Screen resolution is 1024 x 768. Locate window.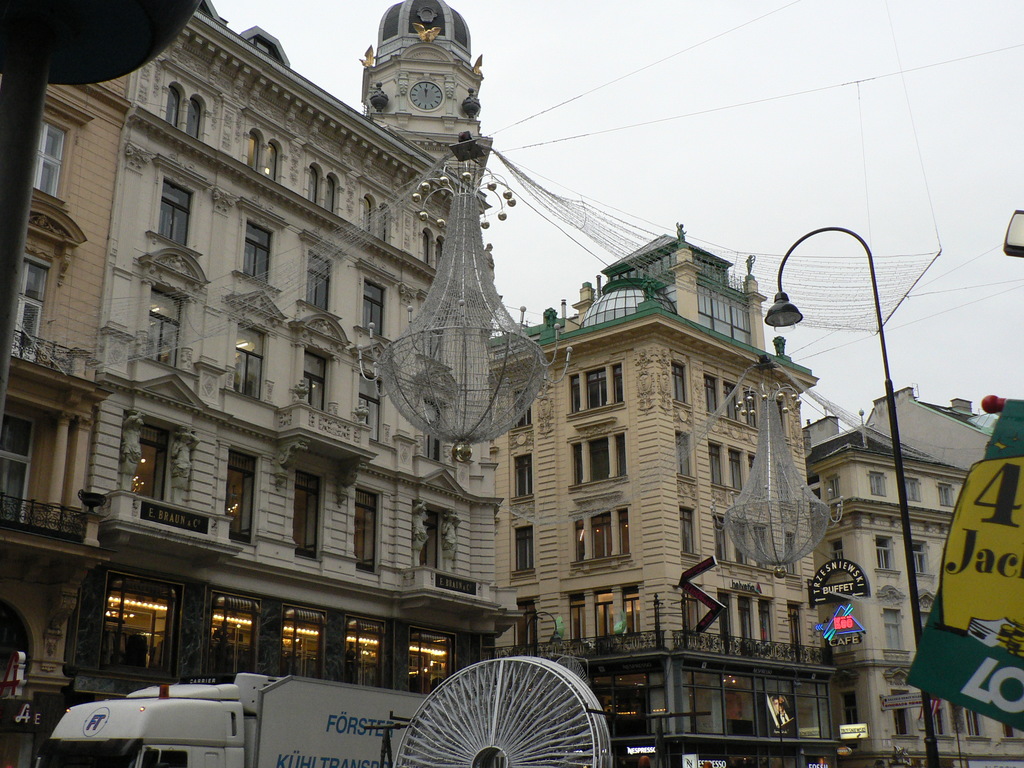
<region>150, 175, 204, 255</region>.
